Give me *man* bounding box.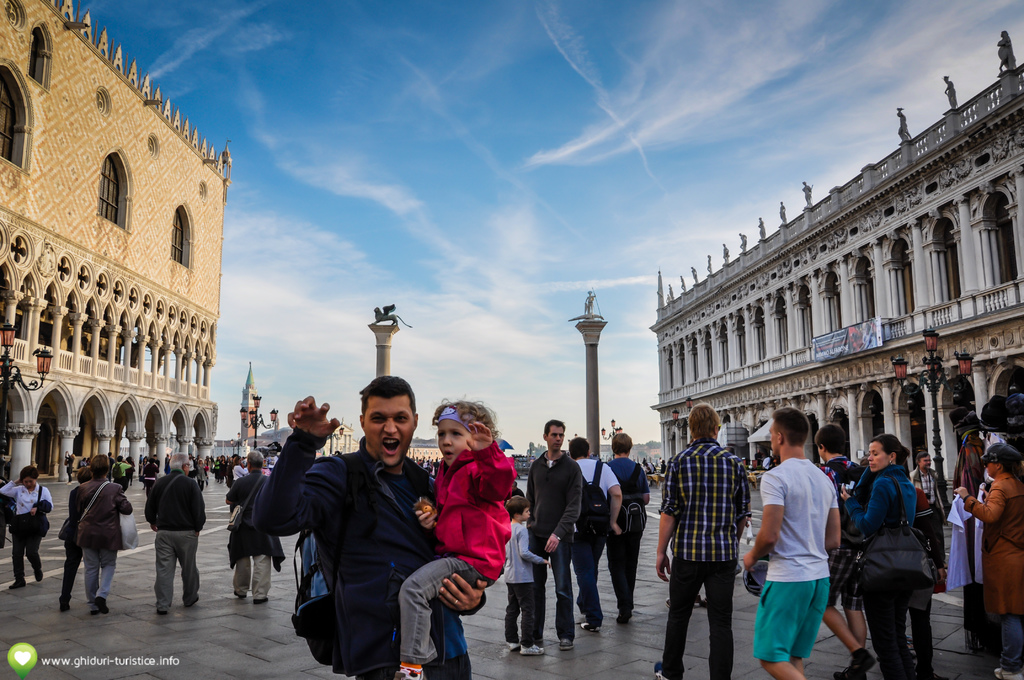
225 450 277 603.
